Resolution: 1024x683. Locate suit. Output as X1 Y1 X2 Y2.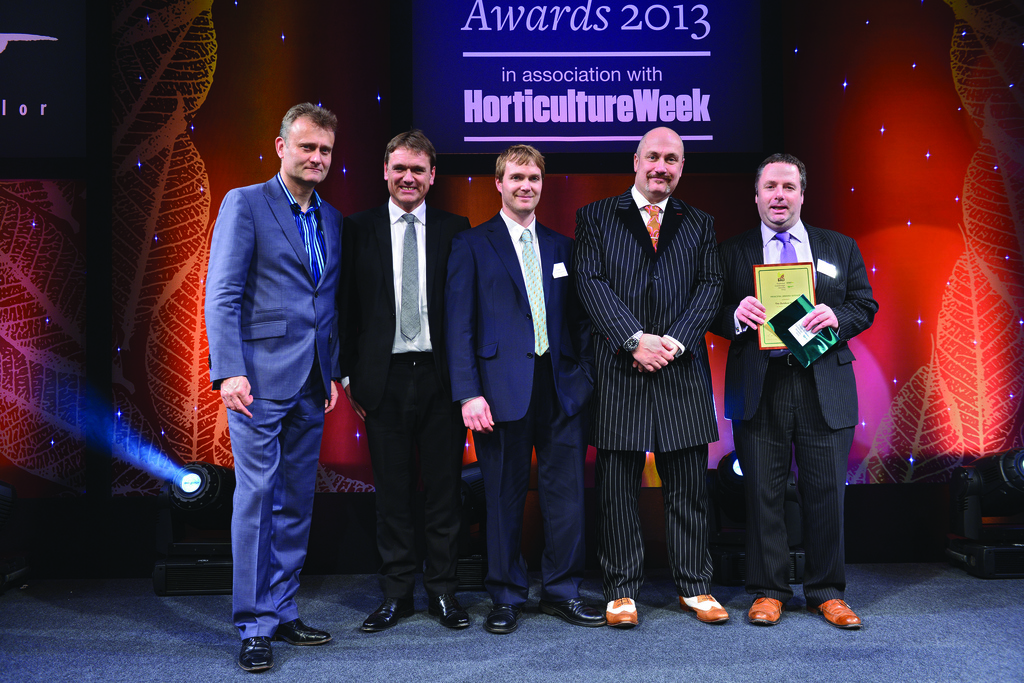
453 204 593 603.
